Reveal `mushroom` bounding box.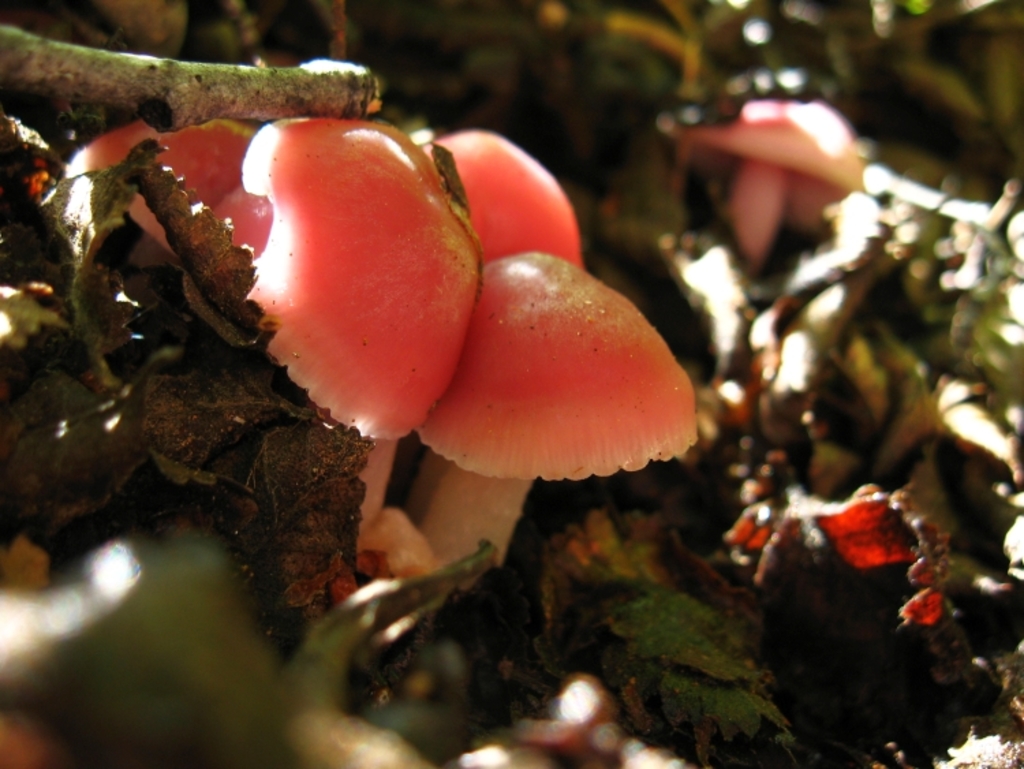
Revealed: {"x1": 661, "y1": 98, "x2": 855, "y2": 287}.
